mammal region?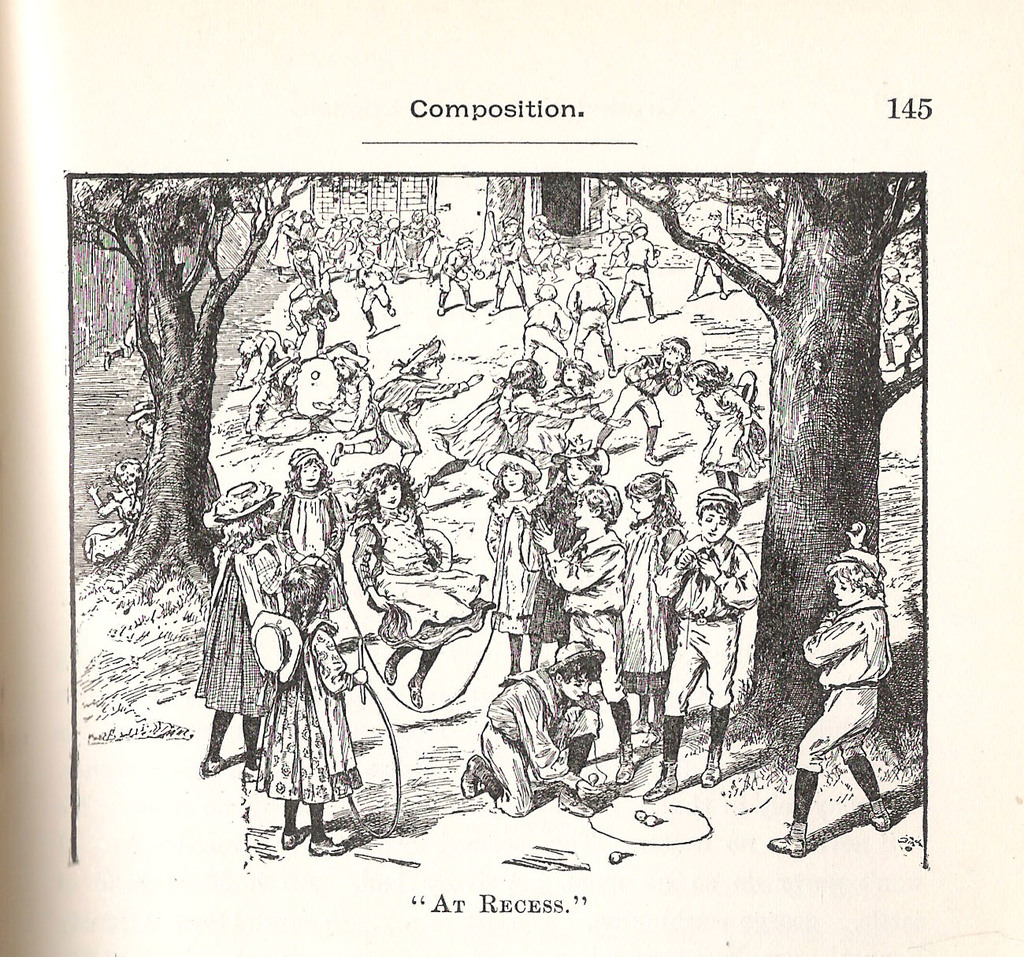
pyautogui.locateOnScreen(306, 331, 377, 443)
